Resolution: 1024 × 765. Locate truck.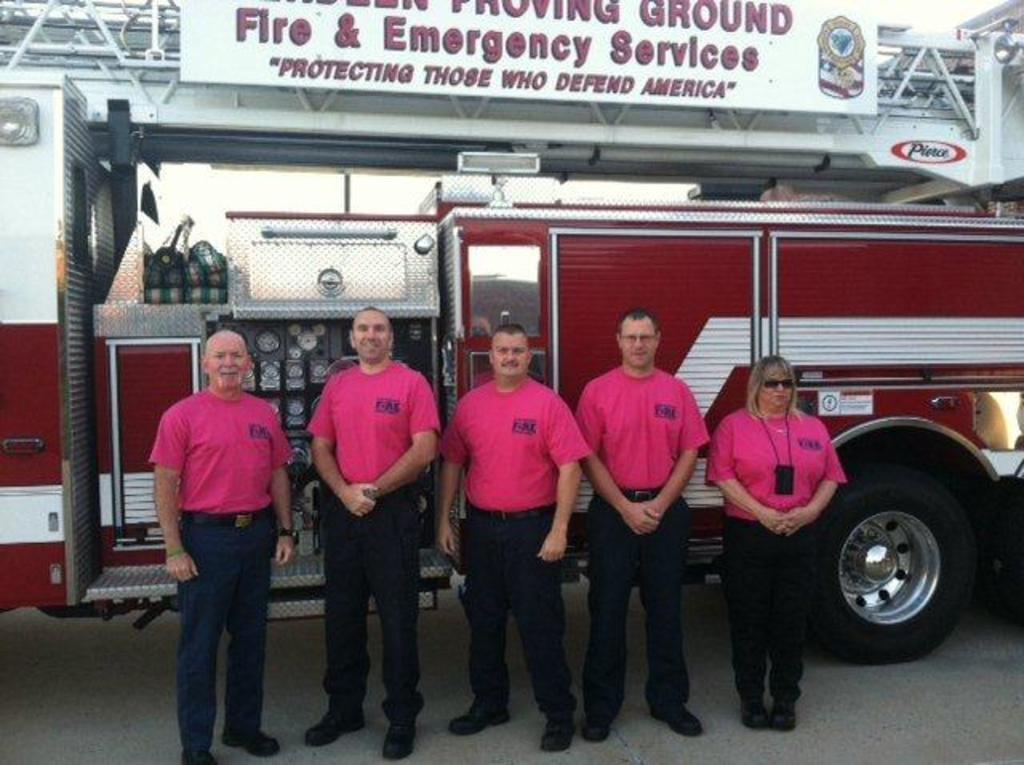
<region>62, 88, 1014, 672</region>.
